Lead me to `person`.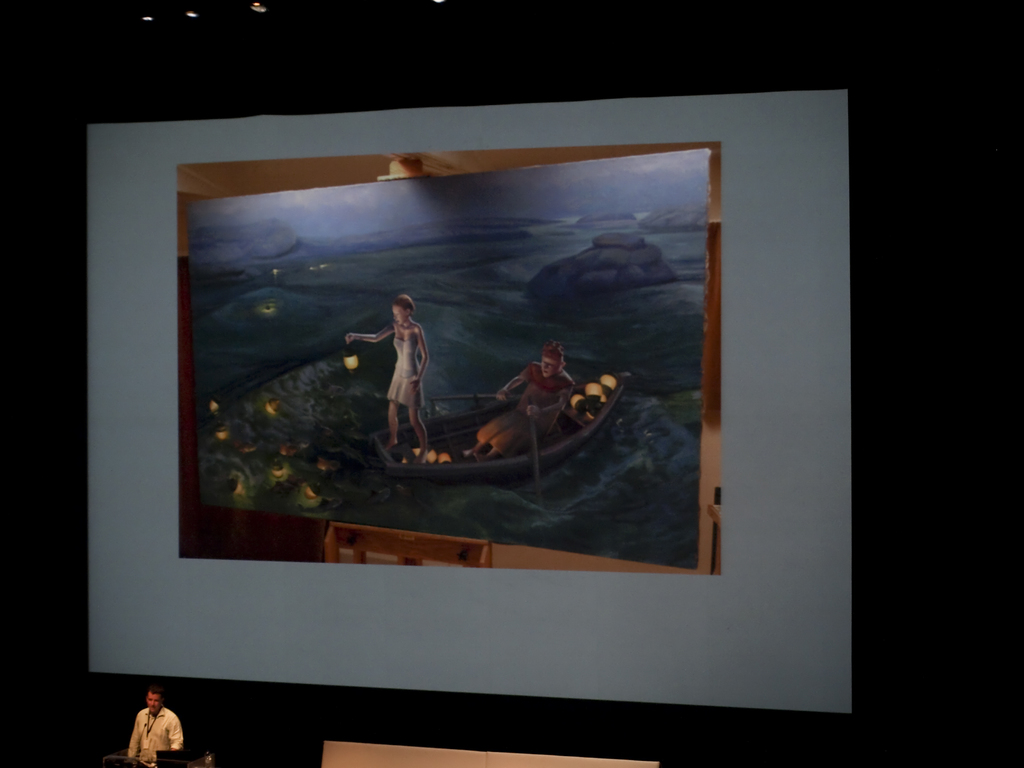
Lead to (115,675,176,758).
